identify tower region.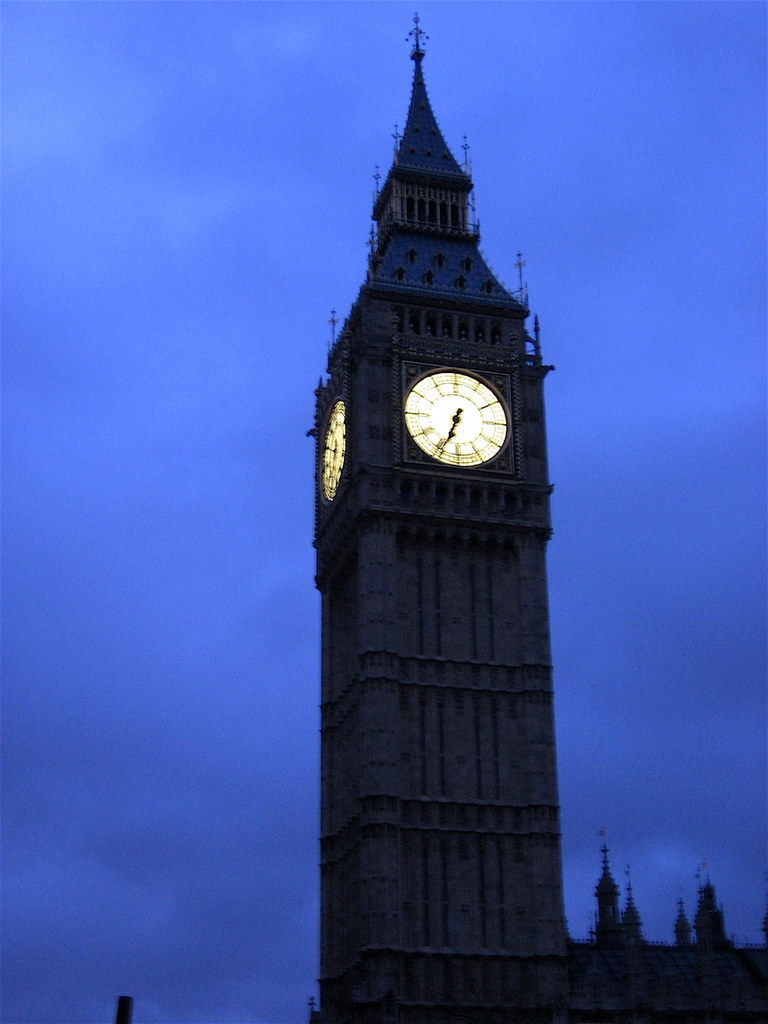
Region: 700/879/732/946.
